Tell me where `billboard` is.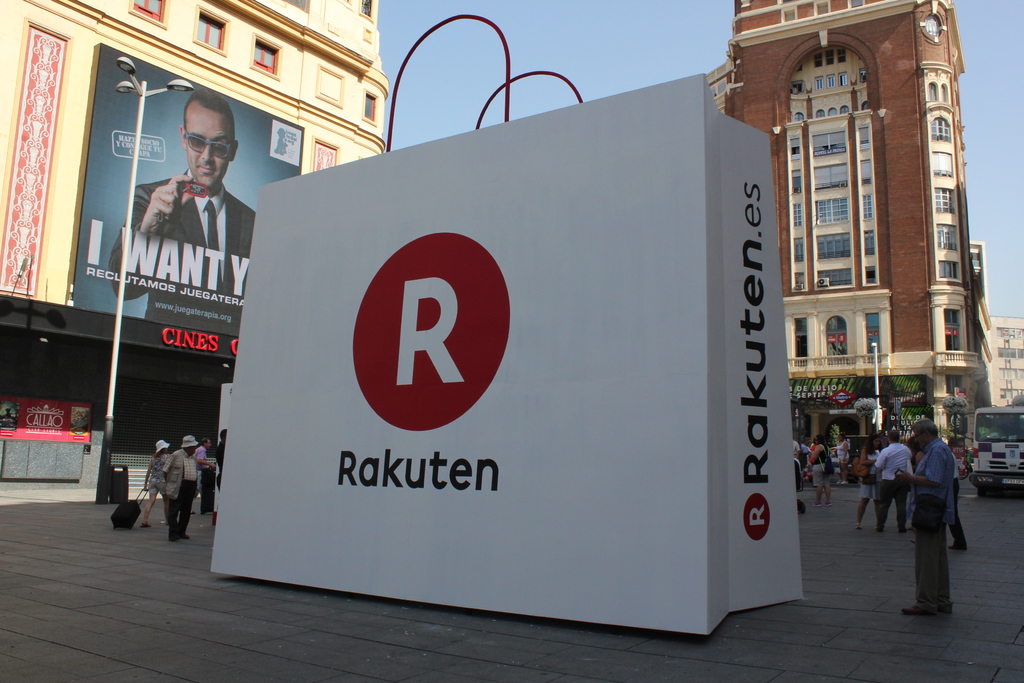
`billboard` is at box(211, 78, 704, 612).
